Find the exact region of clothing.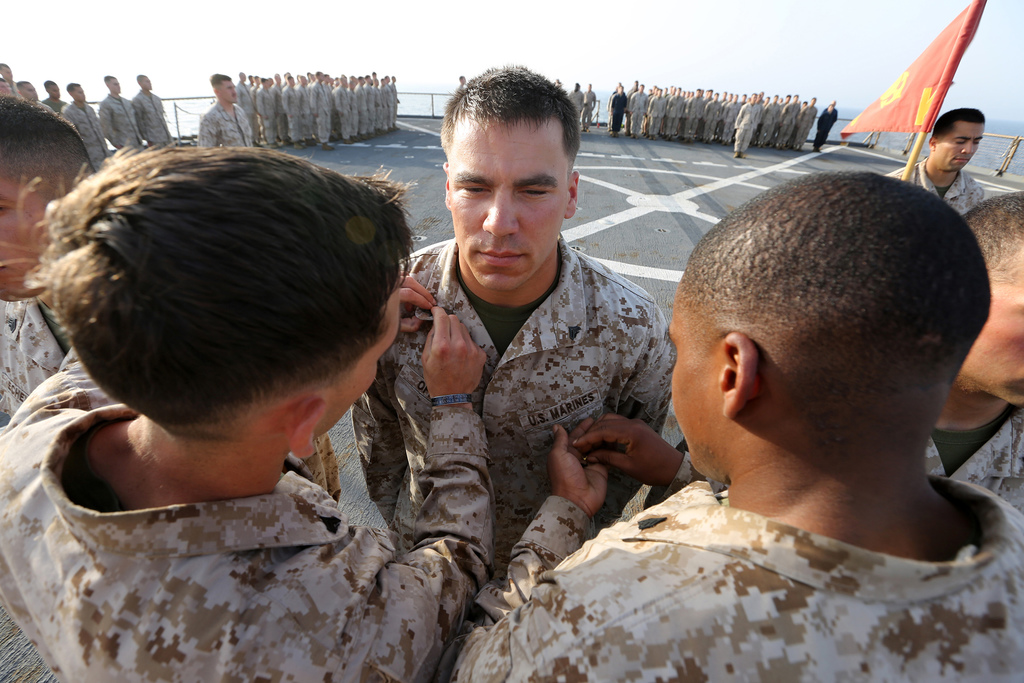
Exact region: BBox(456, 479, 1023, 682).
